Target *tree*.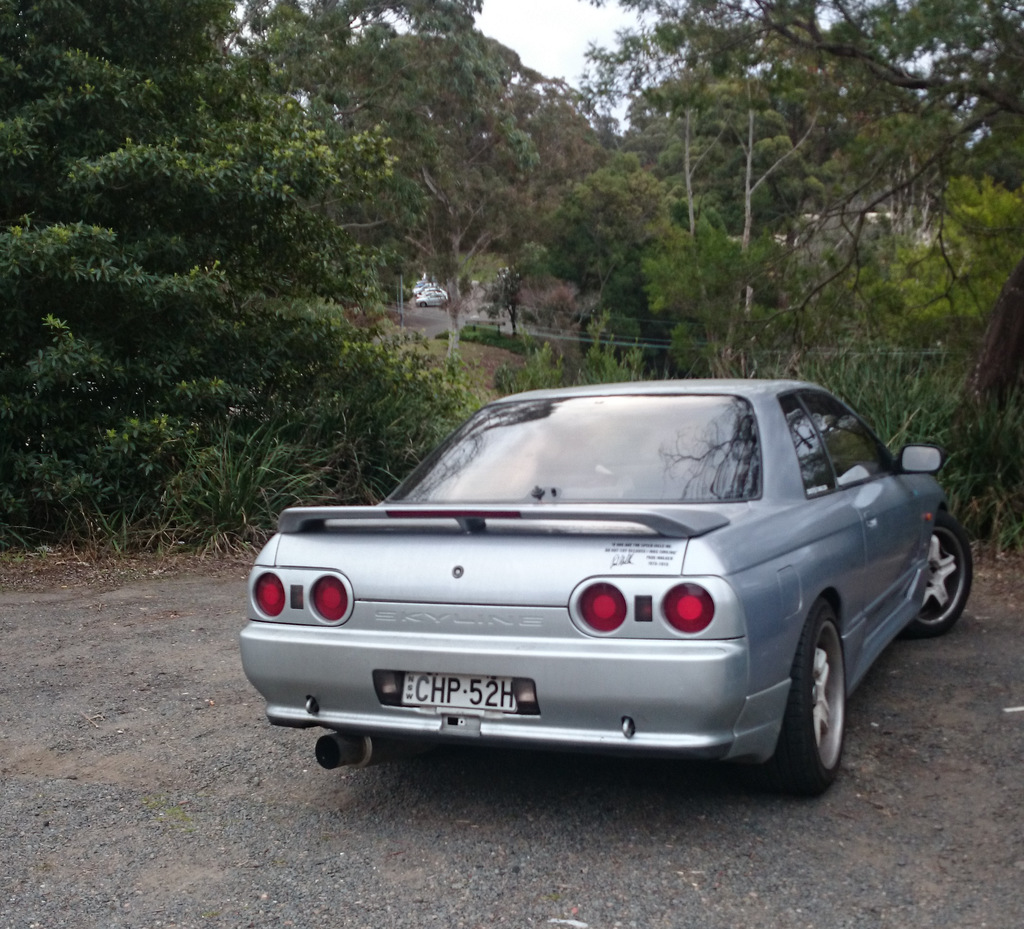
Target region: {"x1": 228, "y1": 1, "x2": 623, "y2": 340}.
